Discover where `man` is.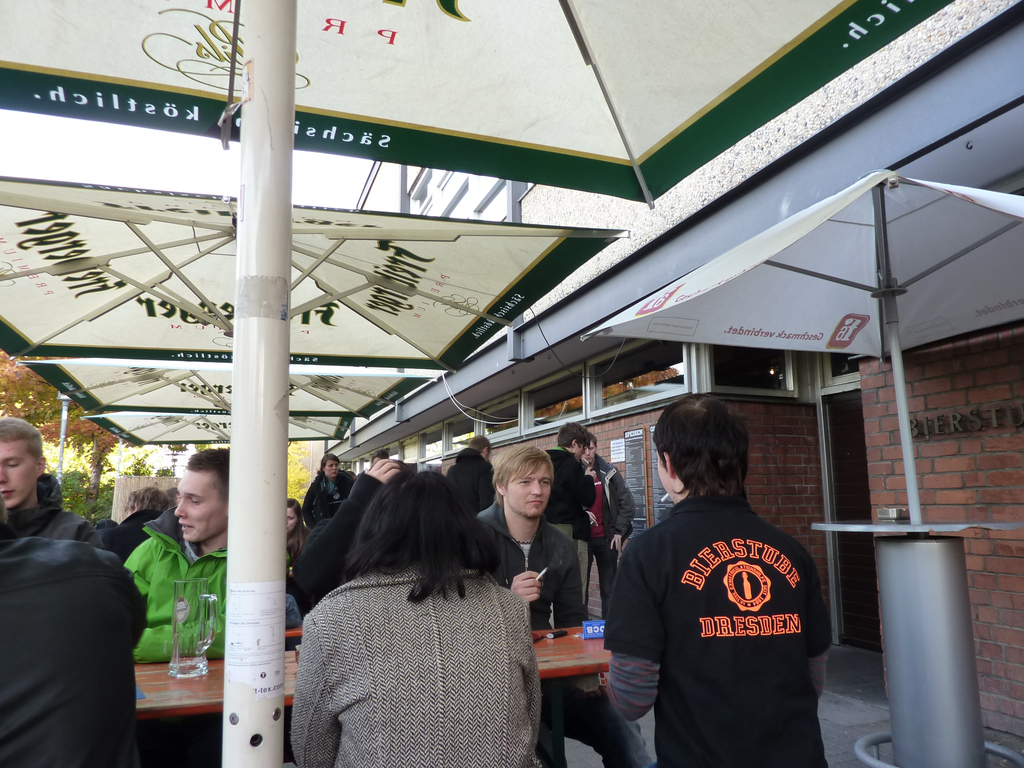
Discovered at rect(471, 448, 662, 767).
